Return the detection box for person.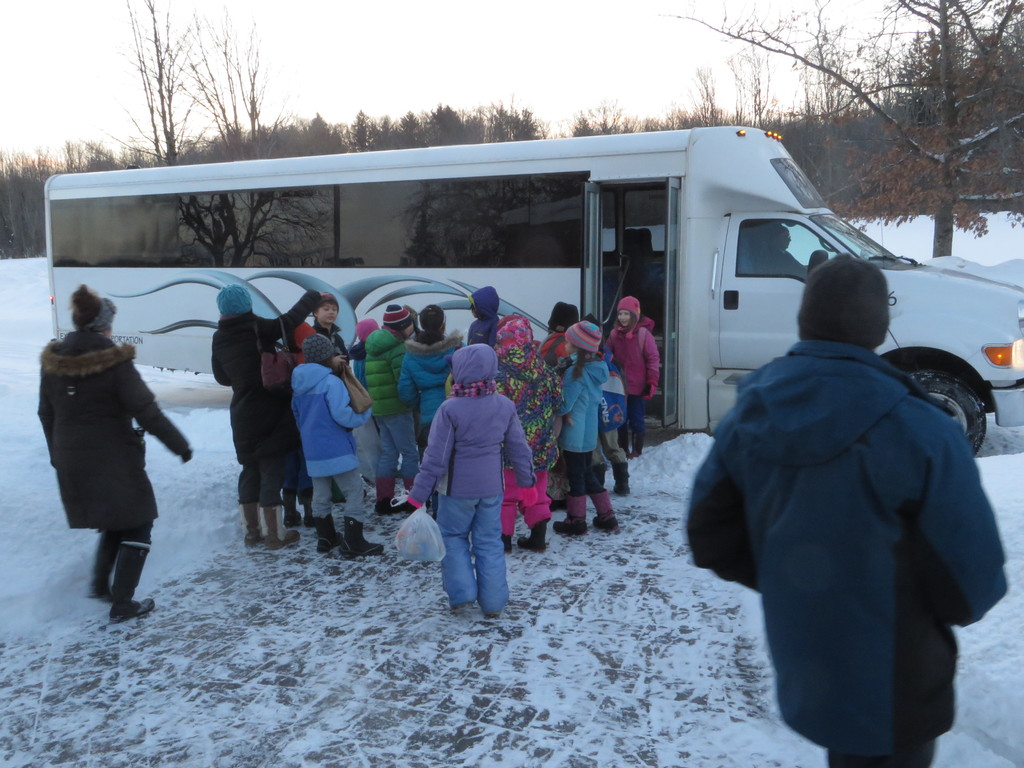
Rect(493, 307, 565, 563).
